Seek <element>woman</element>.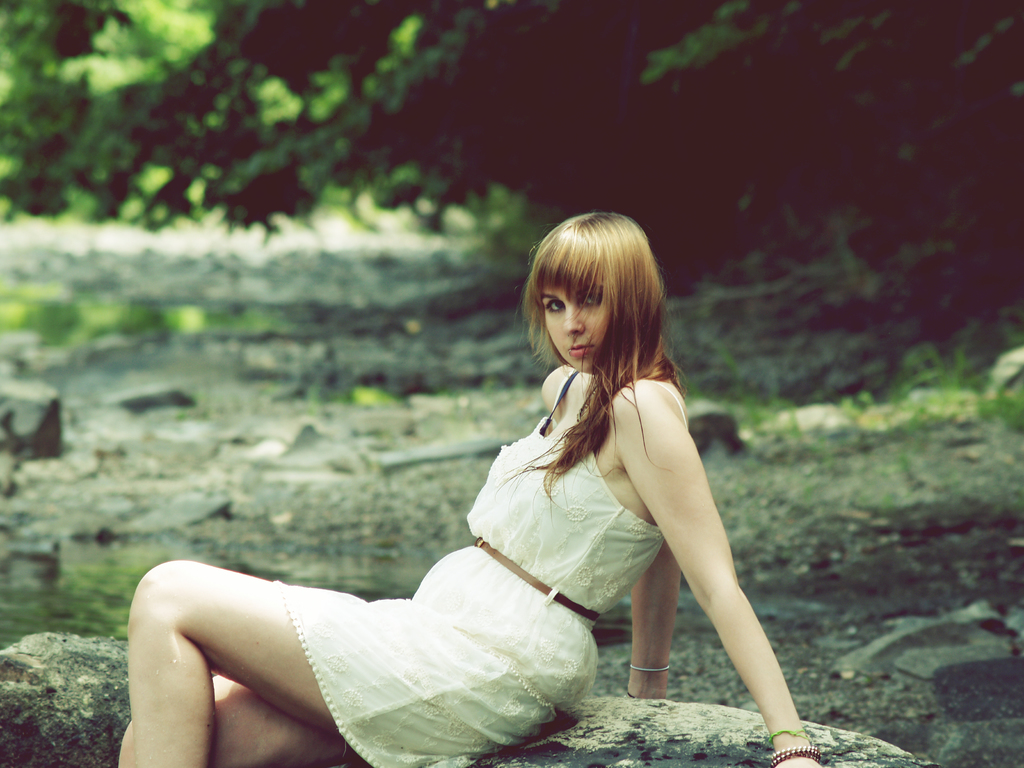
<bbox>85, 213, 820, 767</bbox>.
